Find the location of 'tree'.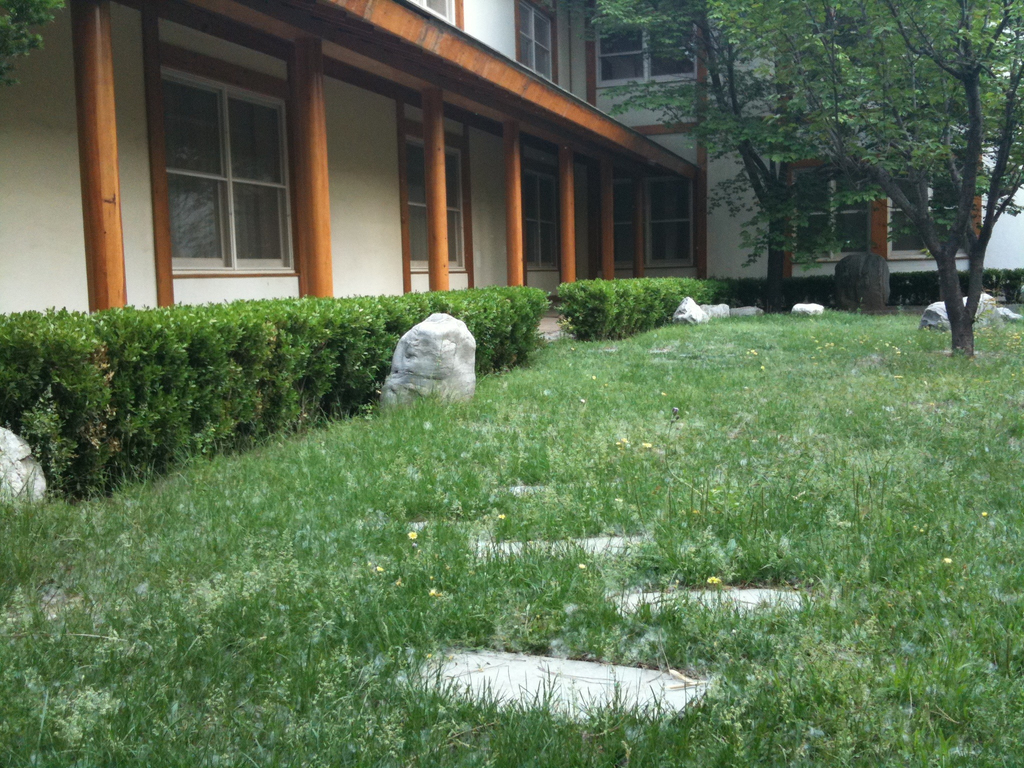
Location: BBox(588, 0, 799, 310).
